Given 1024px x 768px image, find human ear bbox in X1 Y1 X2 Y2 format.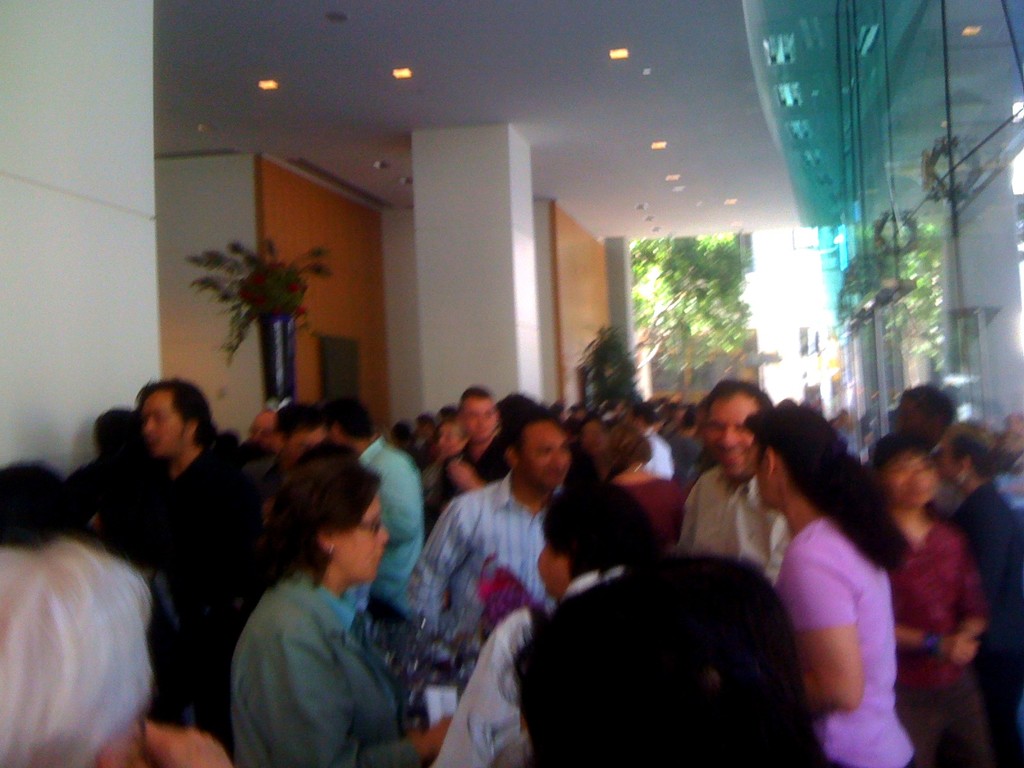
957 460 969 479.
